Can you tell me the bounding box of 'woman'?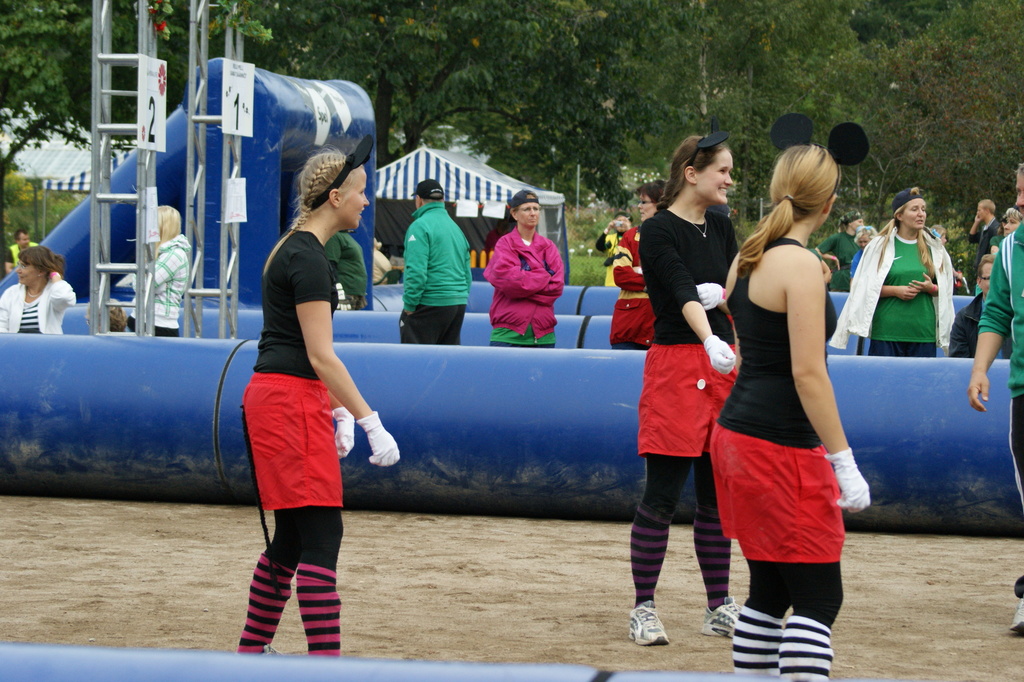
x1=1002 y1=206 x2=1023 y2=238.
